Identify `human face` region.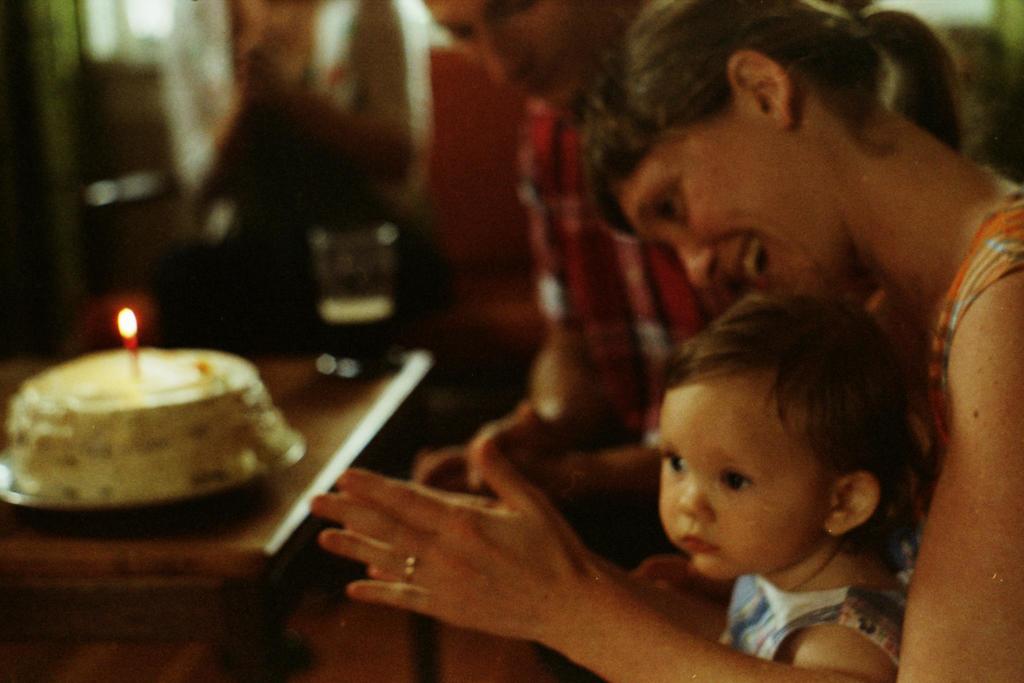
Region: BBox(661, 368, 835, 579).
